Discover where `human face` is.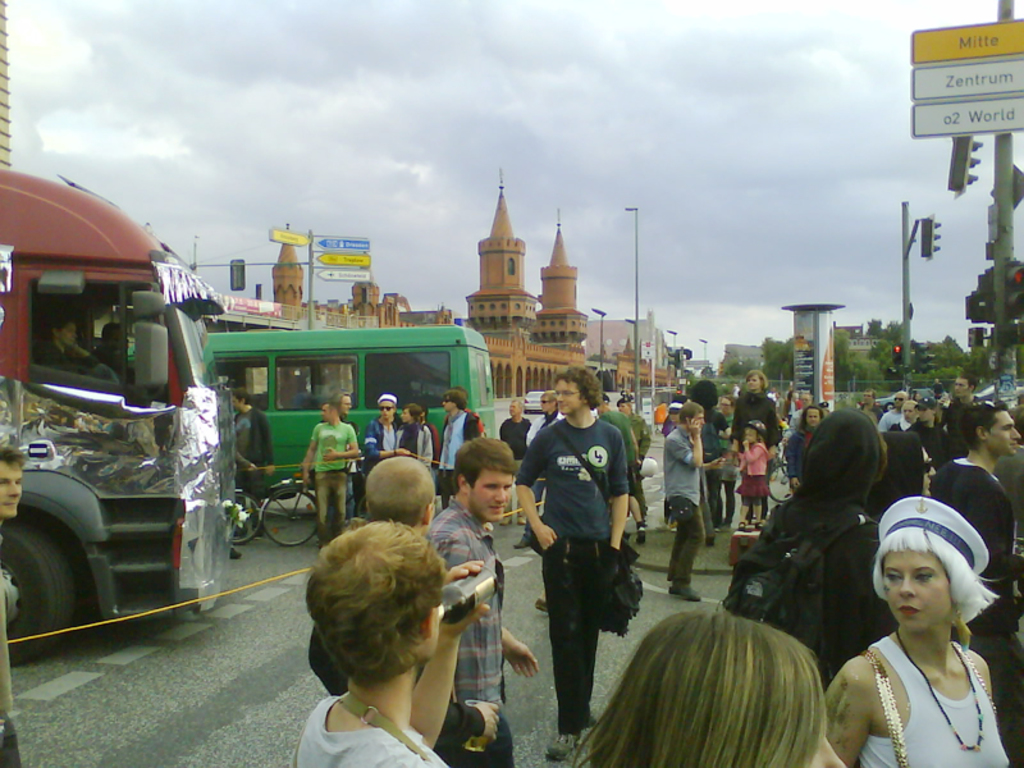
Discovered at detection(895, 393, 906, 410).
